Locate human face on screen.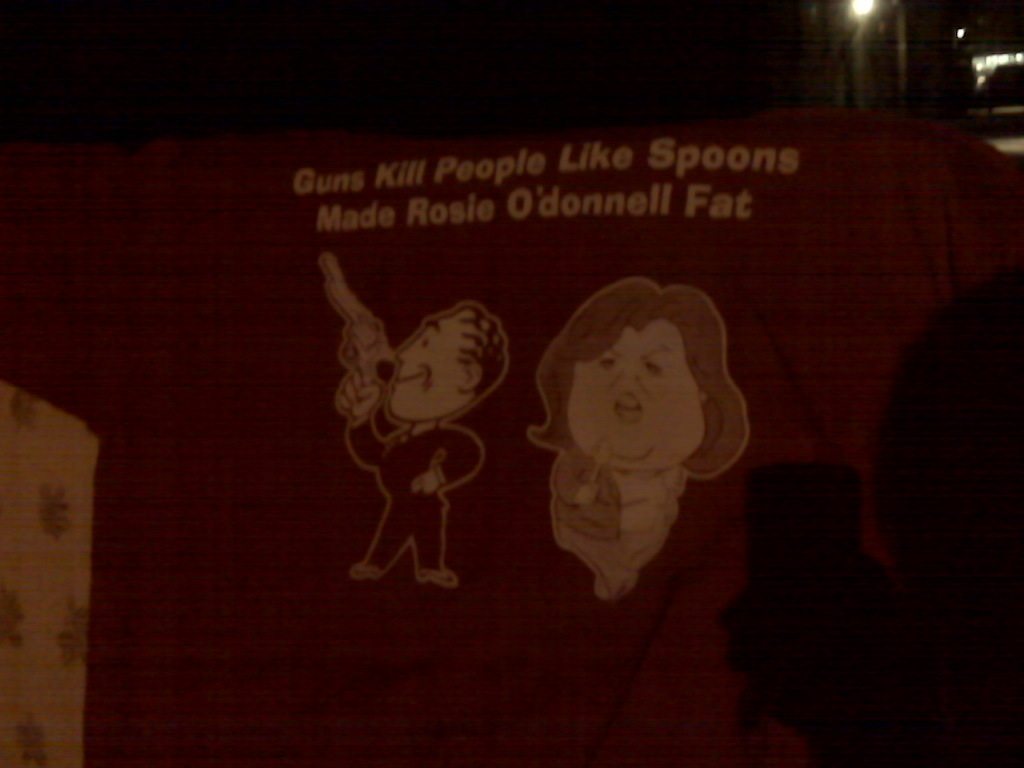
On screen at left=566, top=320, right=704, bottom=473.
